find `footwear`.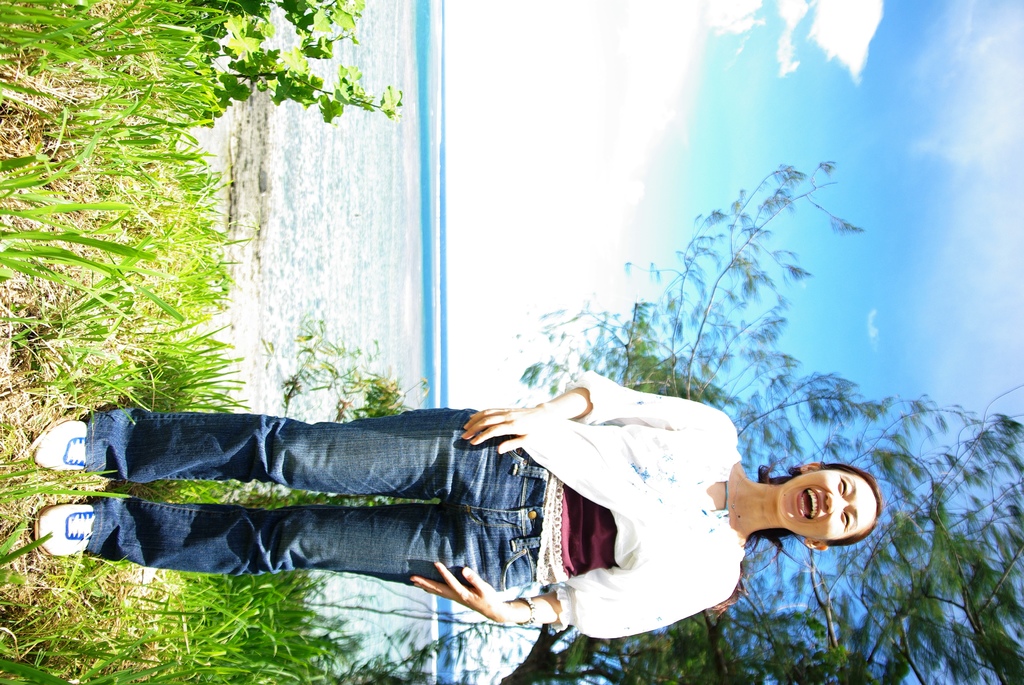
rect(36, 502, 93, 555).
